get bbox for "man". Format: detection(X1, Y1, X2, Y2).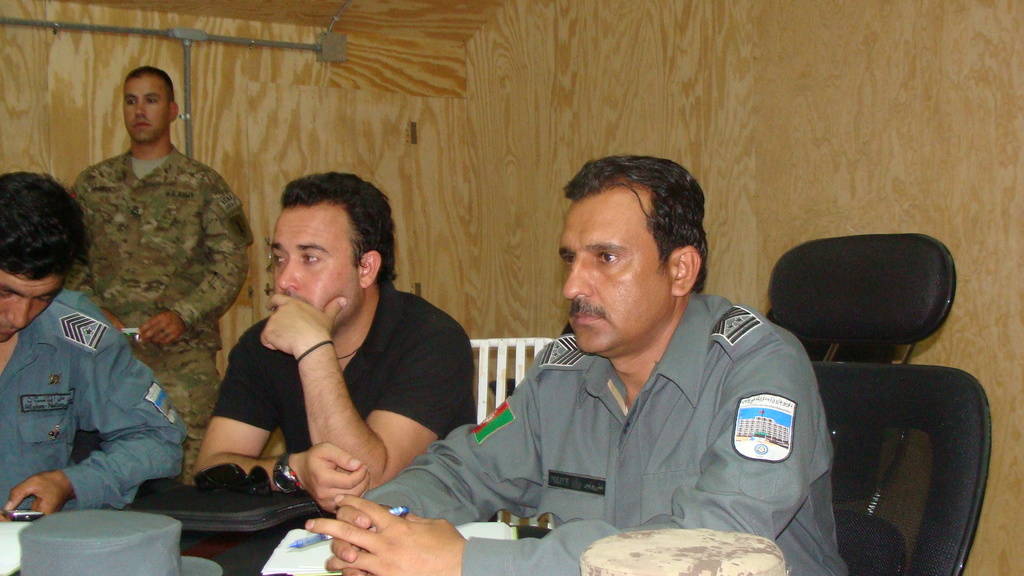
detection(192, 172, 487, 520).
